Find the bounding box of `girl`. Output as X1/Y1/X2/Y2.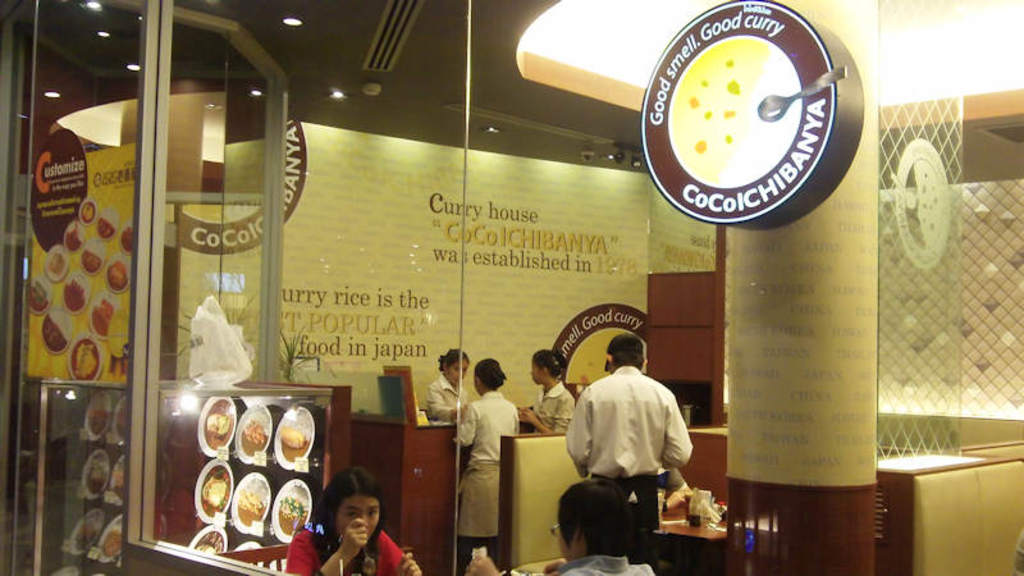
288/472/422/575.
